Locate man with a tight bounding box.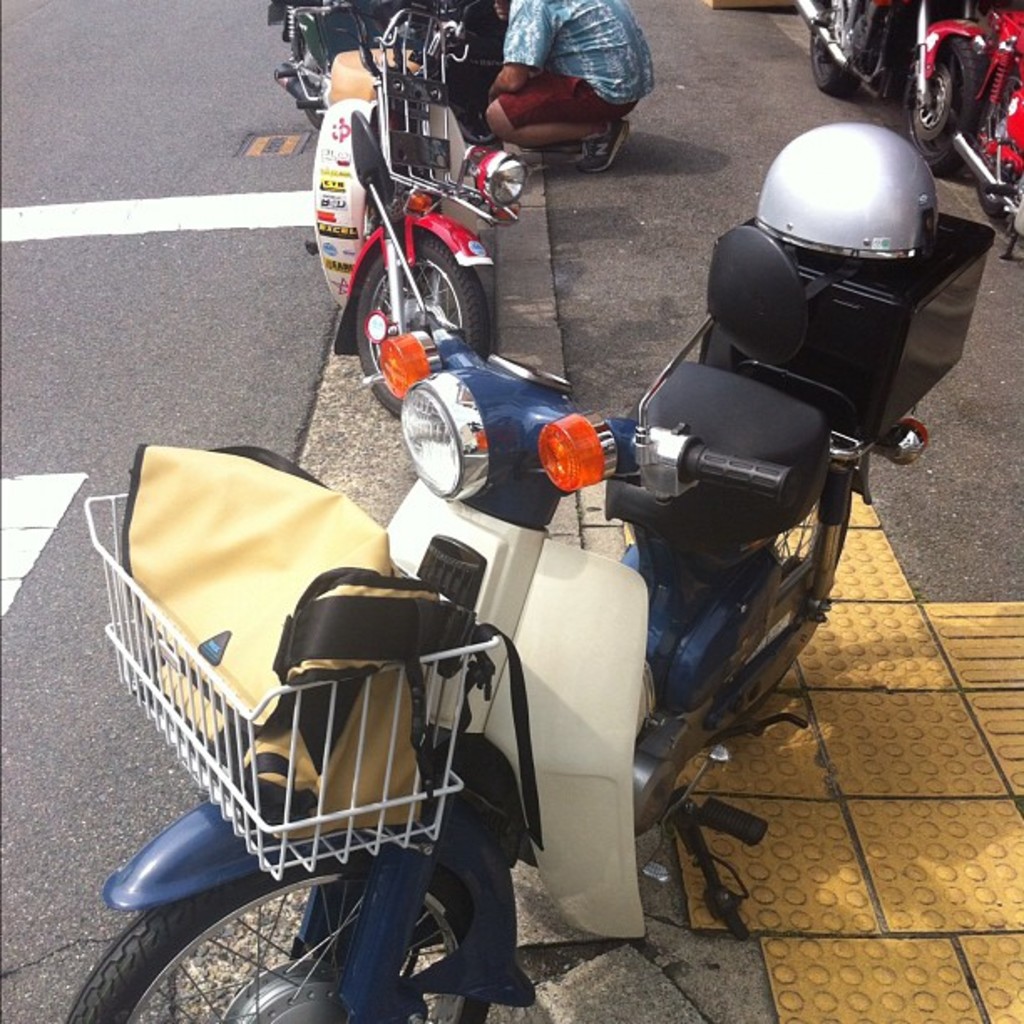
detection(479, 0, 664, 166).
